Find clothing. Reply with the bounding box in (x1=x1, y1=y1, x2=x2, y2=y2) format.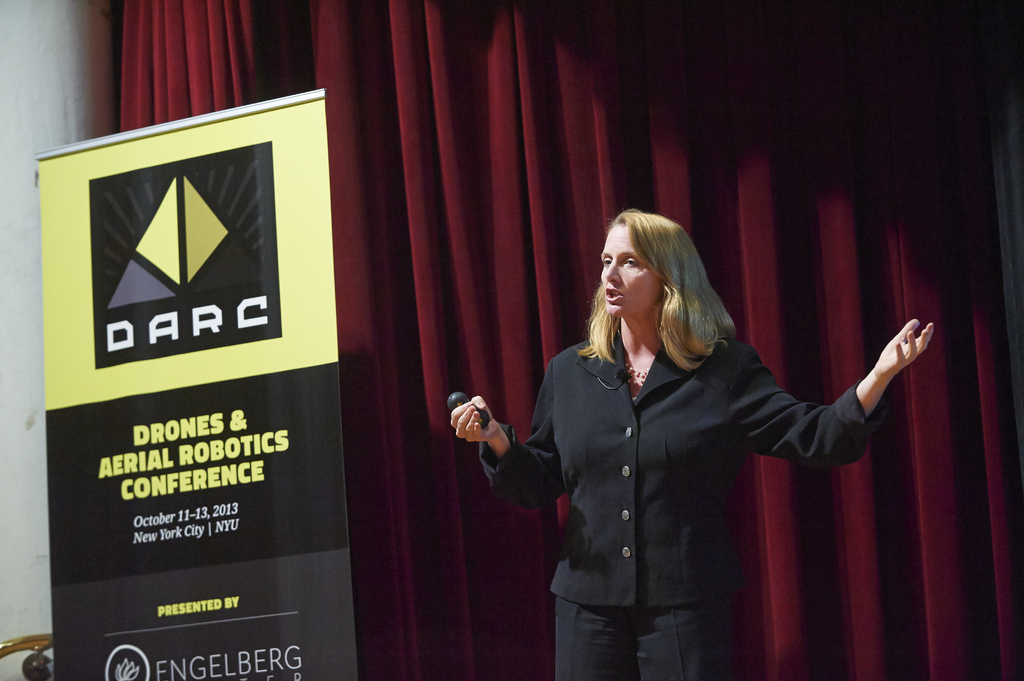
(x1=486, y1=333, x2=884, y2=680).
